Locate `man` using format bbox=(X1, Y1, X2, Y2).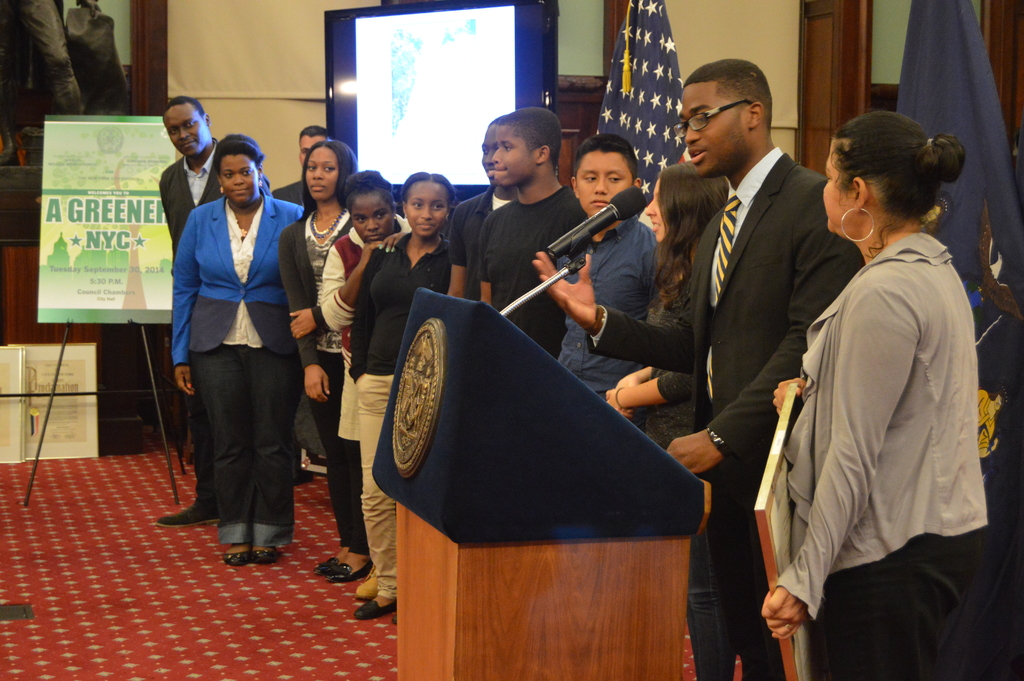
bbox=(666, 60, 867, 680).
